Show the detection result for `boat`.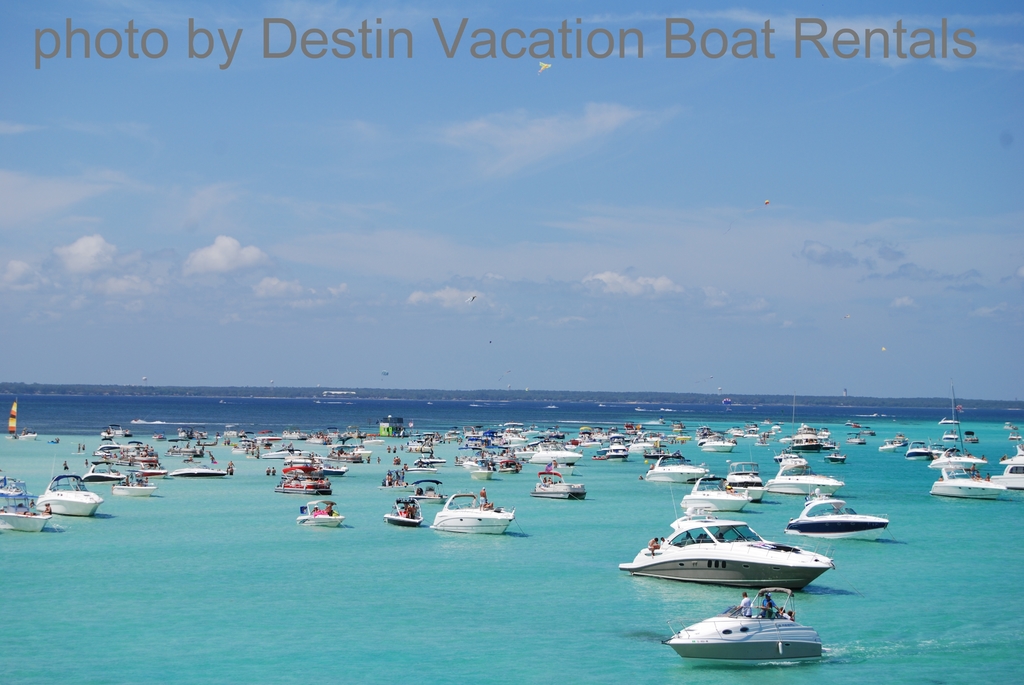
detection(893, 433, 901, 446).
